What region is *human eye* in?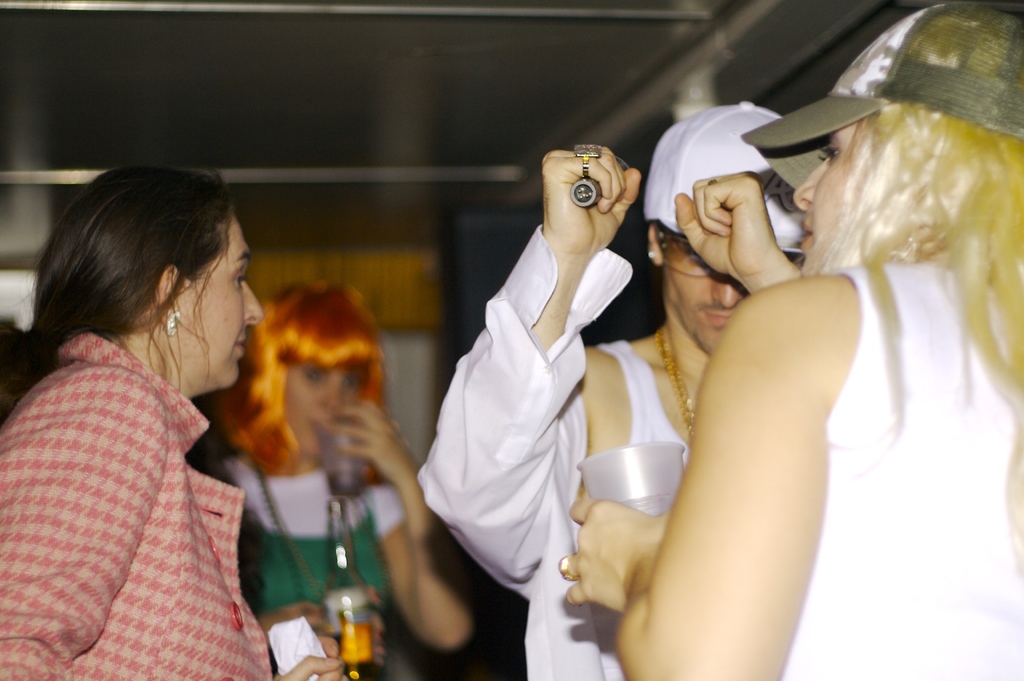
{"left": 232, "top": 272, "right": 248, "bottom": 293}.
